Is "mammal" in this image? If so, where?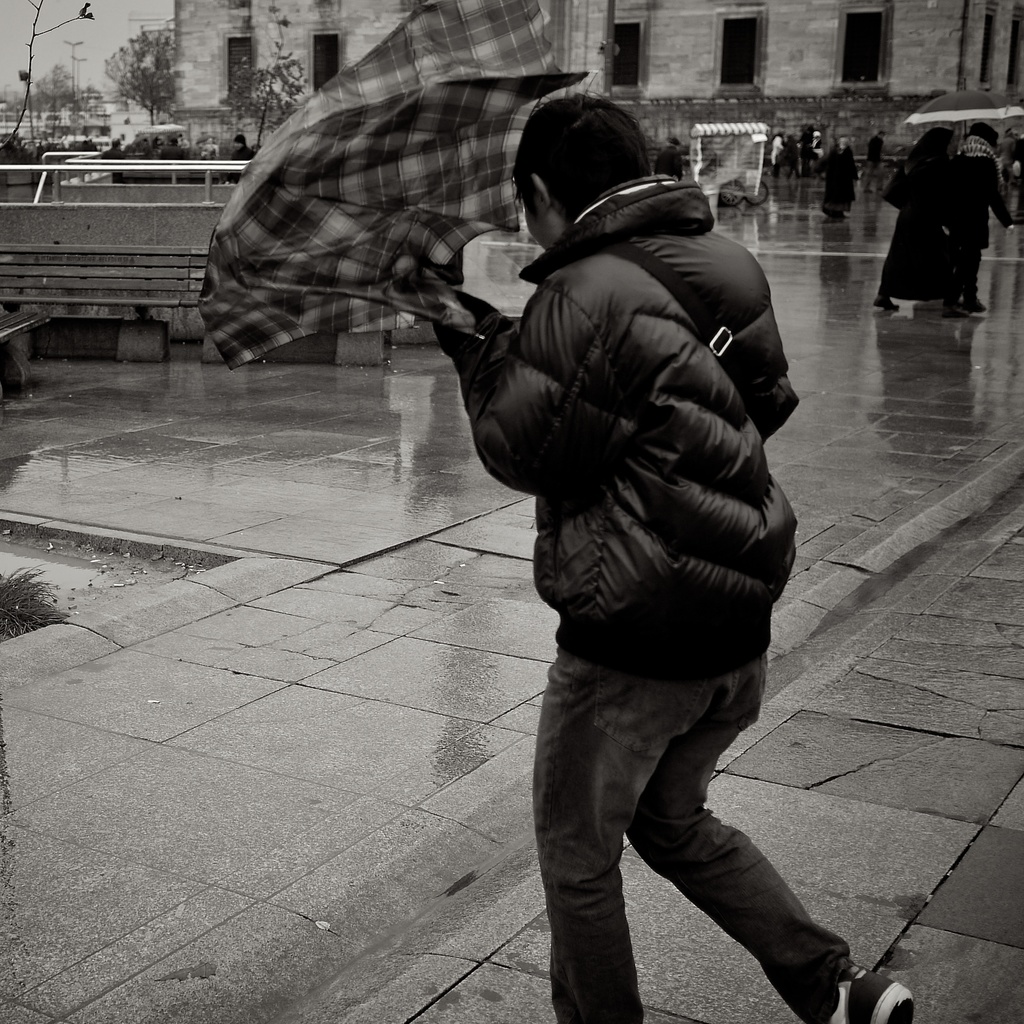
Yes, at [402,113,835,984].
